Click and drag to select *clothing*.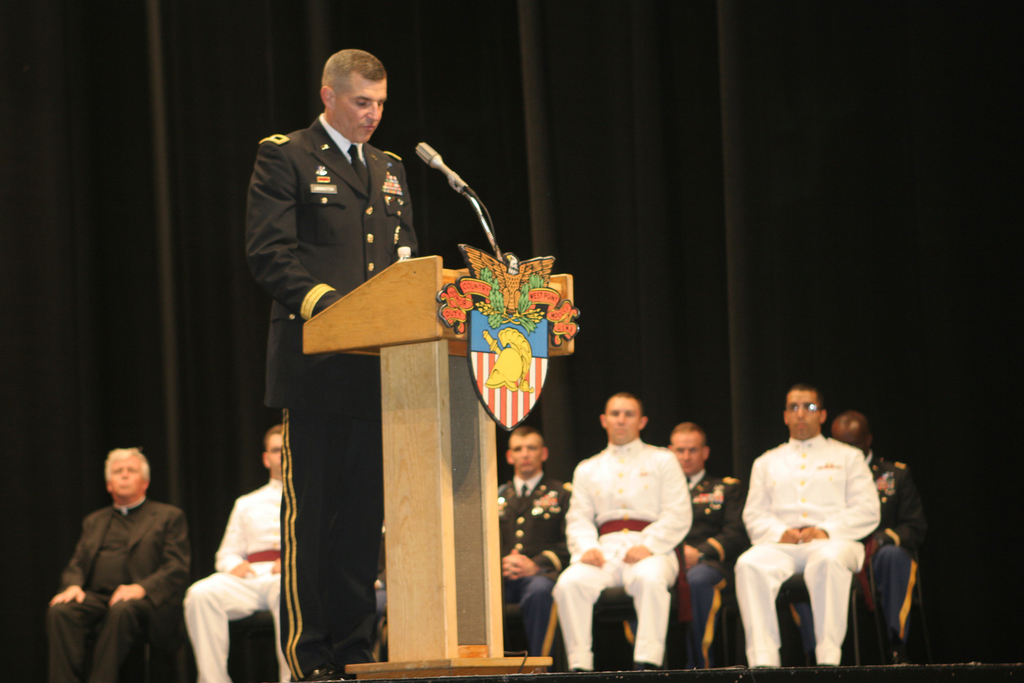
Selection: 552/447/678/667.
